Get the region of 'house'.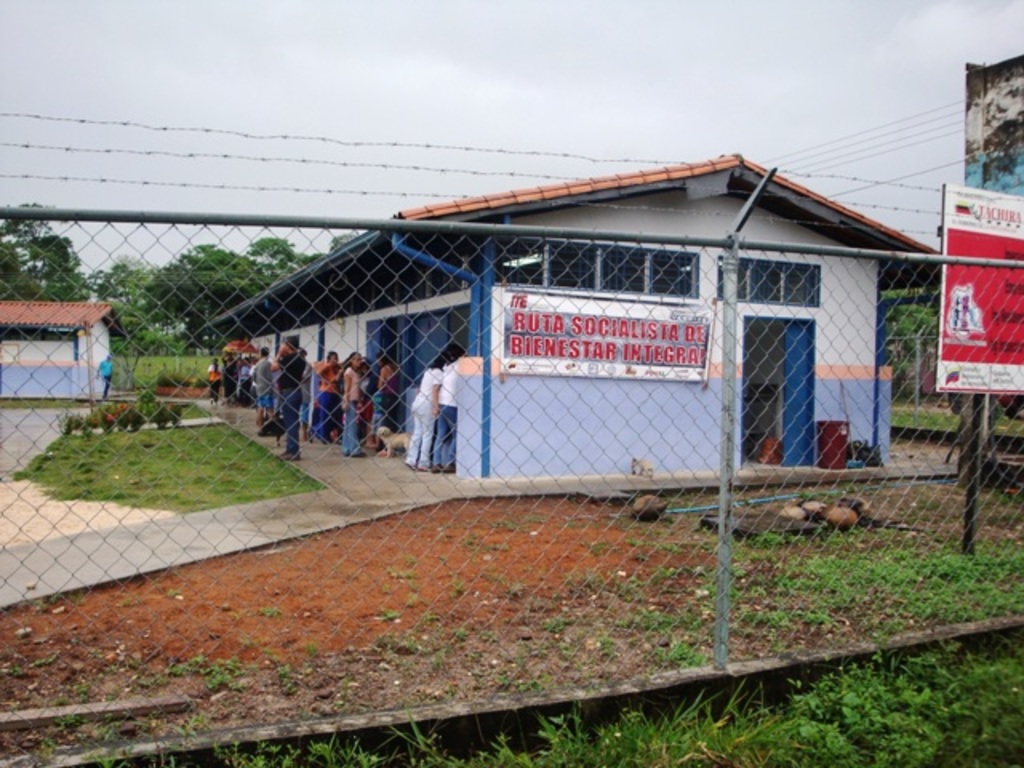
<bbox>3, 264, 117, 394</bbox>.
